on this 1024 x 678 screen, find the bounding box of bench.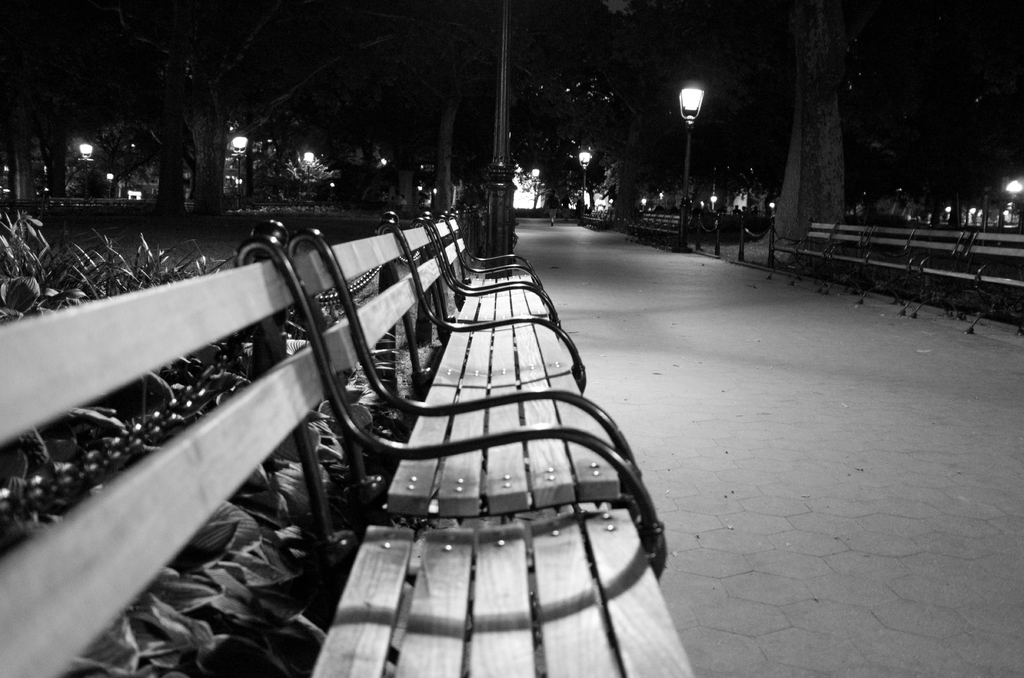
Bounding box: [381, 214, 561, 326].
